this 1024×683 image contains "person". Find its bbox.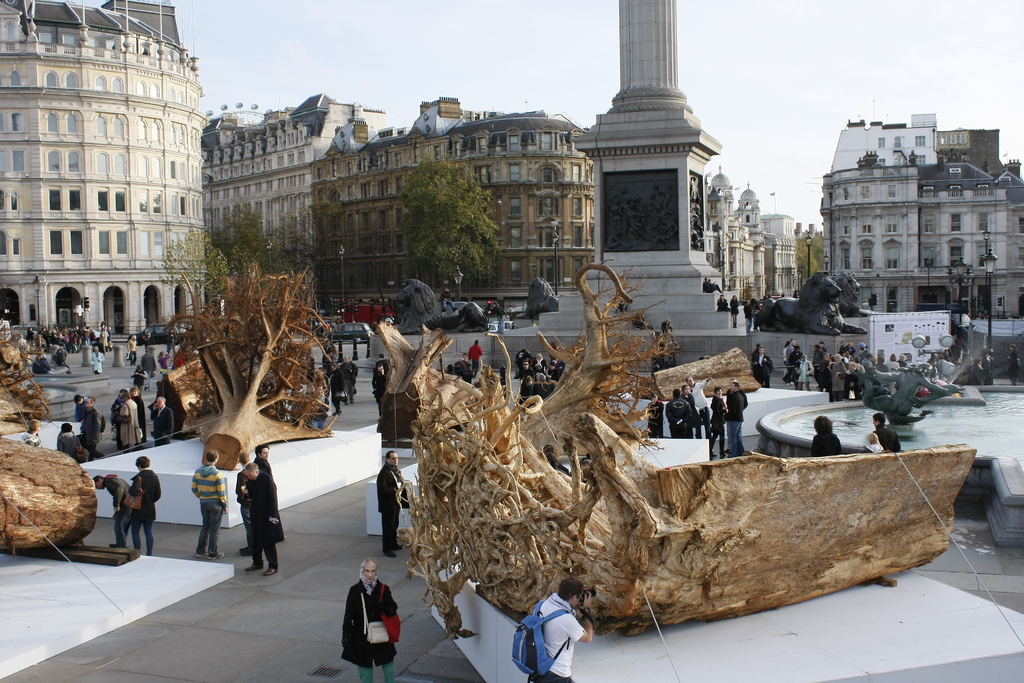
660, 320, 675, 333.
